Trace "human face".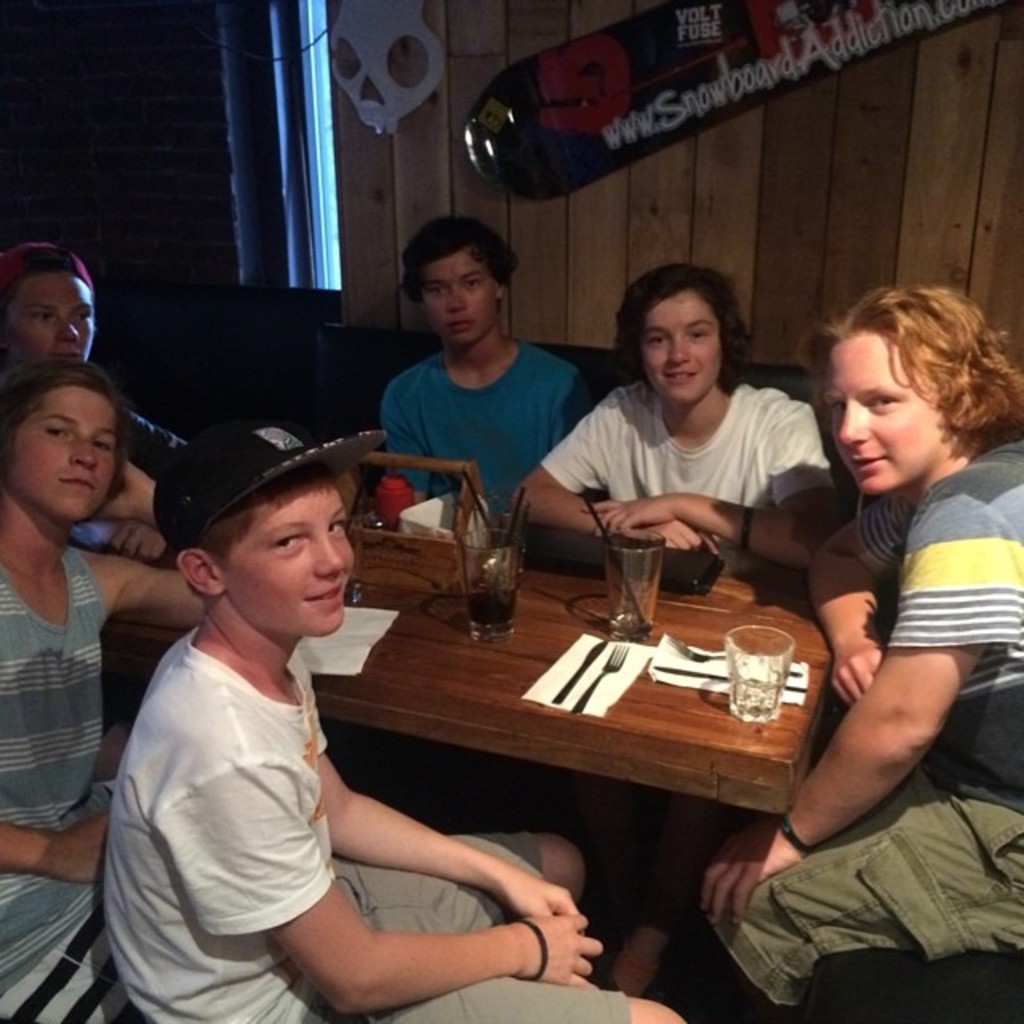
Traced to x1=10, y1=387, x2=120, y2=518.
